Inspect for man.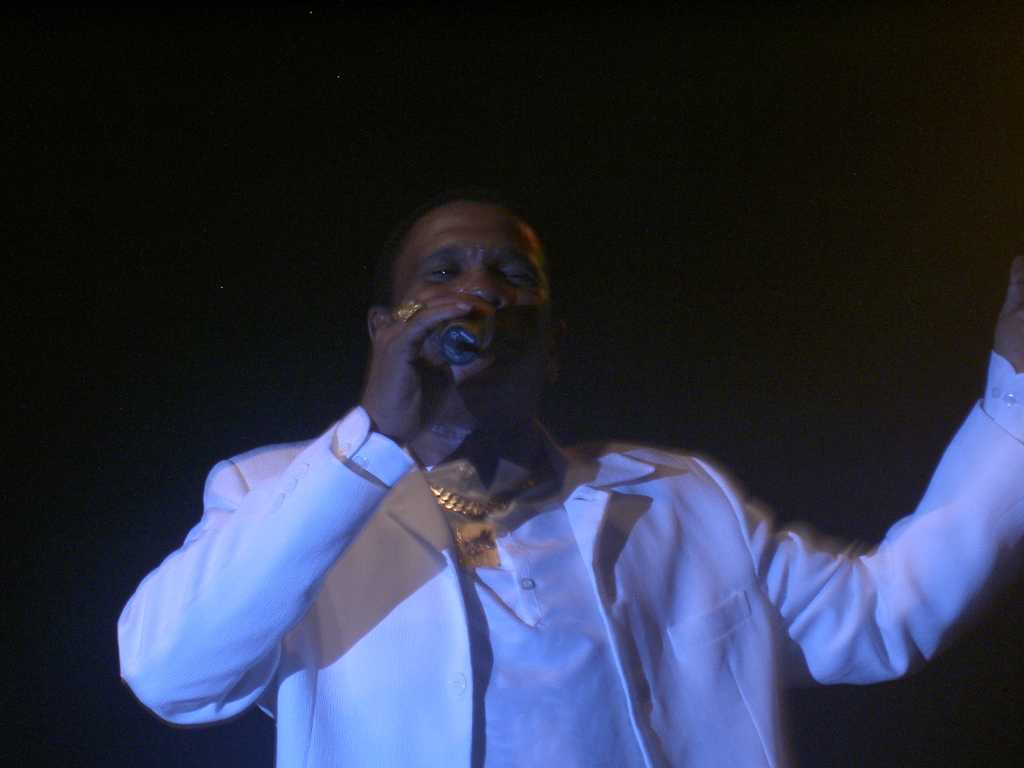
Inspection: bbox=[118, 184, 1023, 767].
